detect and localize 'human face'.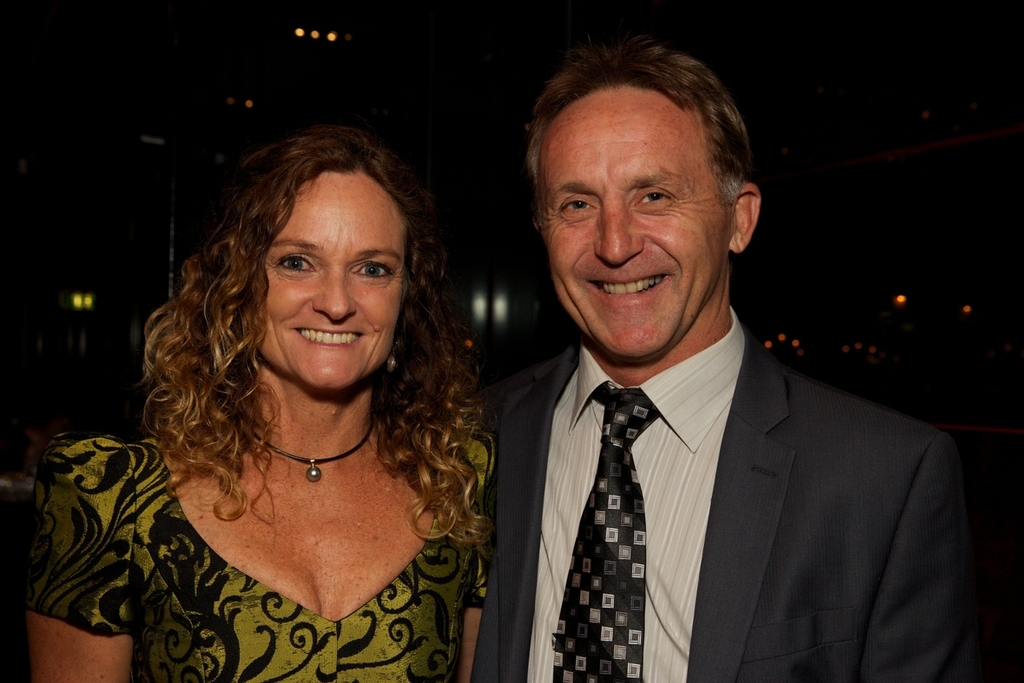
Localized at rect(249, 190, 408, 392).
